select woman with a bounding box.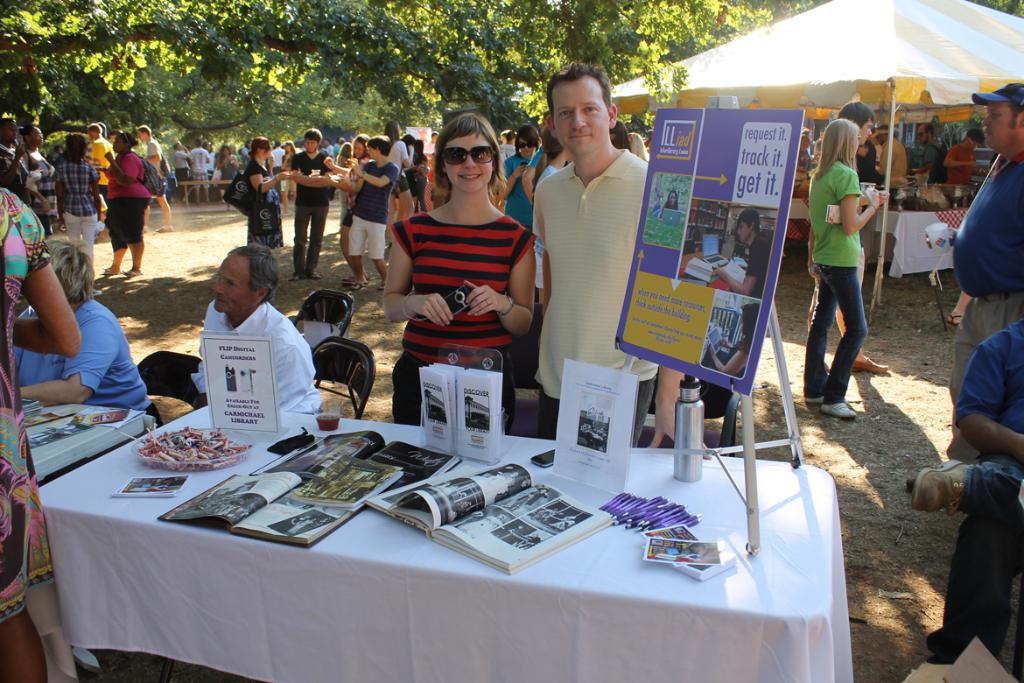
<region>505, 127, 542, 223</region>.
